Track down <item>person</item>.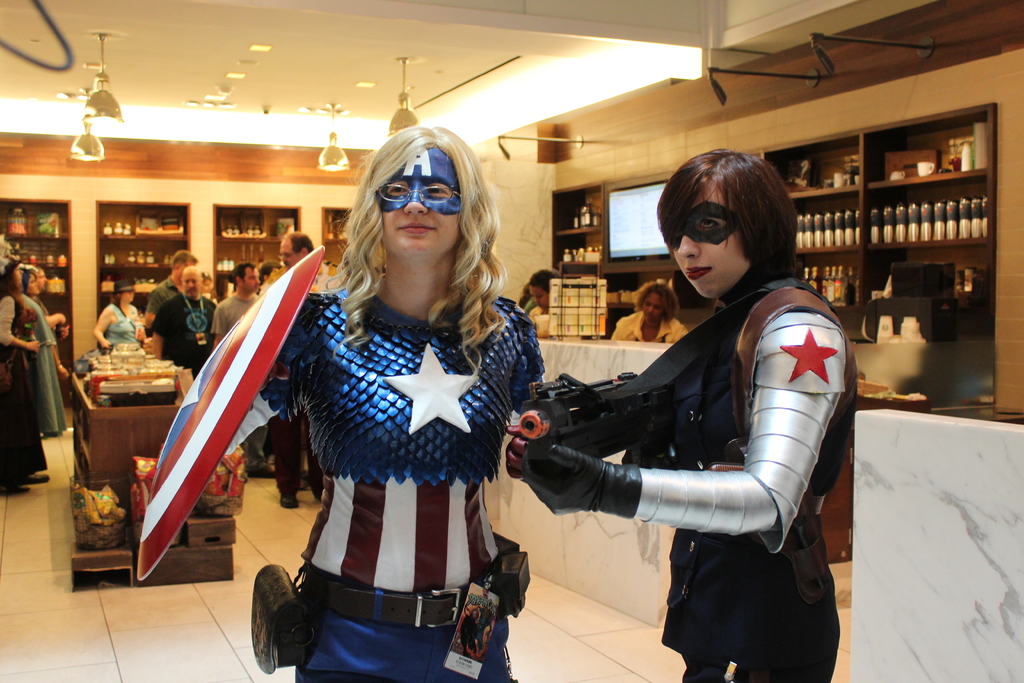
Tracked to <box>0,247,48,500</box>.
